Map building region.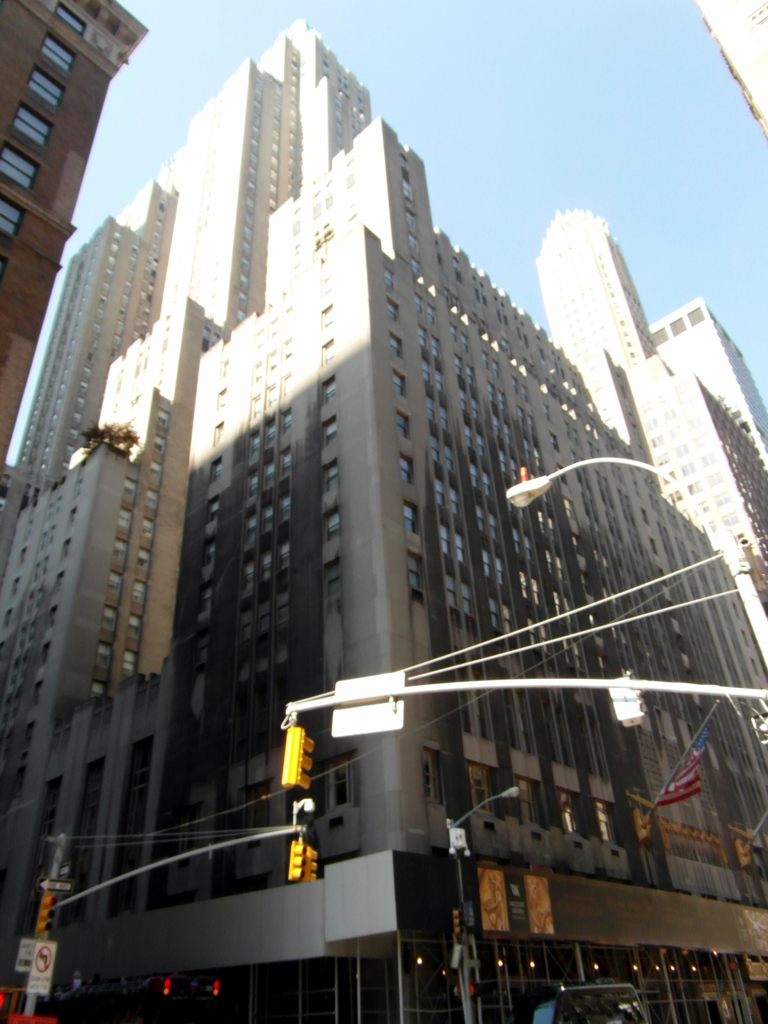
Mapped to bbox=[0, 0, 148, 460].
